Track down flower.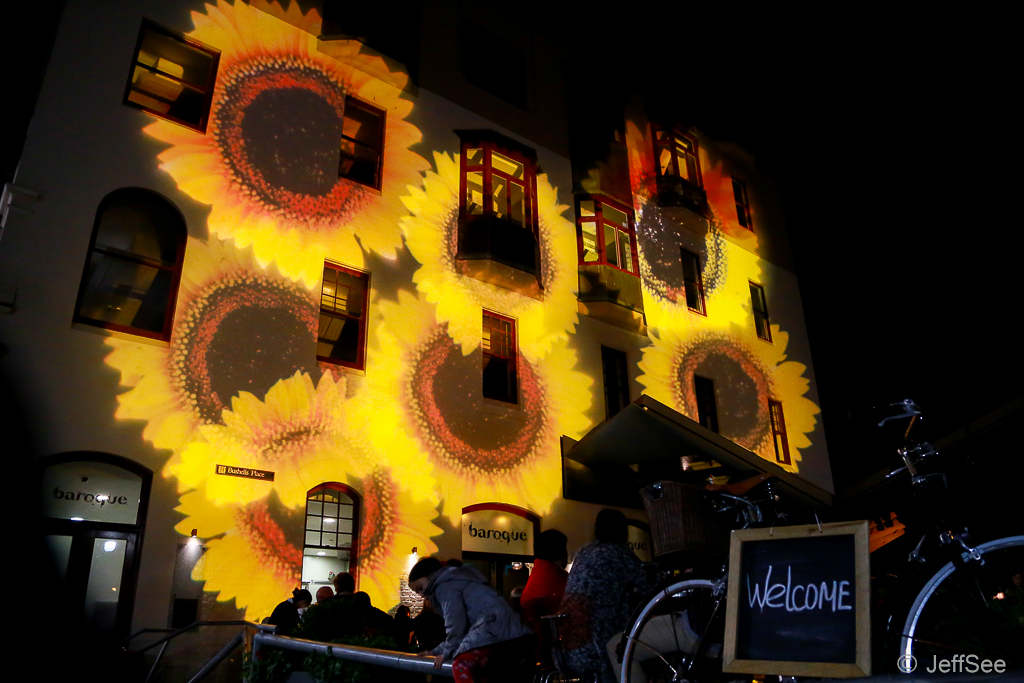
Tracked to pyautogui.locateOnScreen(107, 234, 321, 465).
